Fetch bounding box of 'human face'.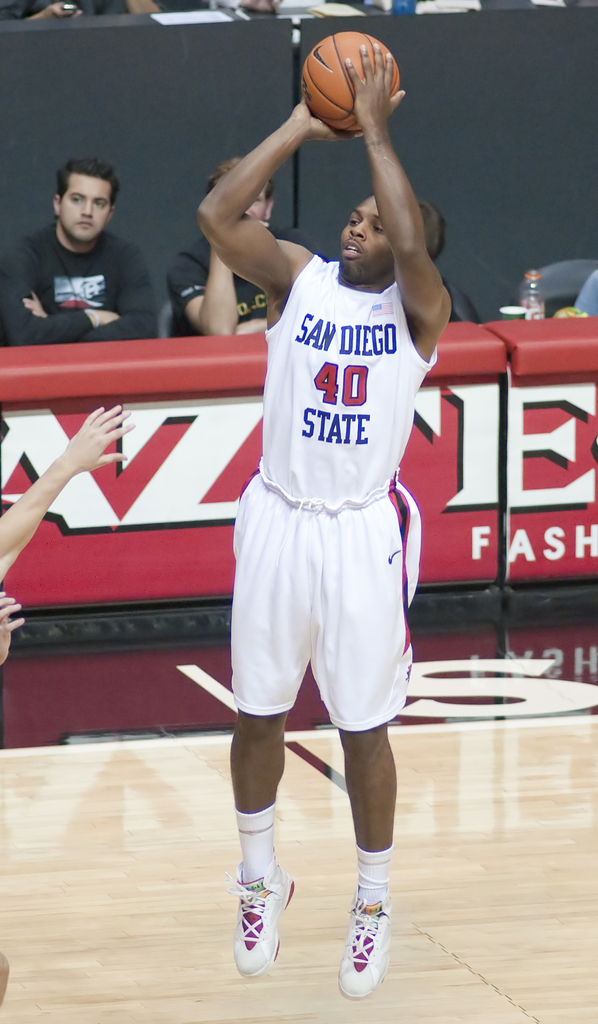
Bbox: x1=57 y1=169 x2=116 y2=255.
